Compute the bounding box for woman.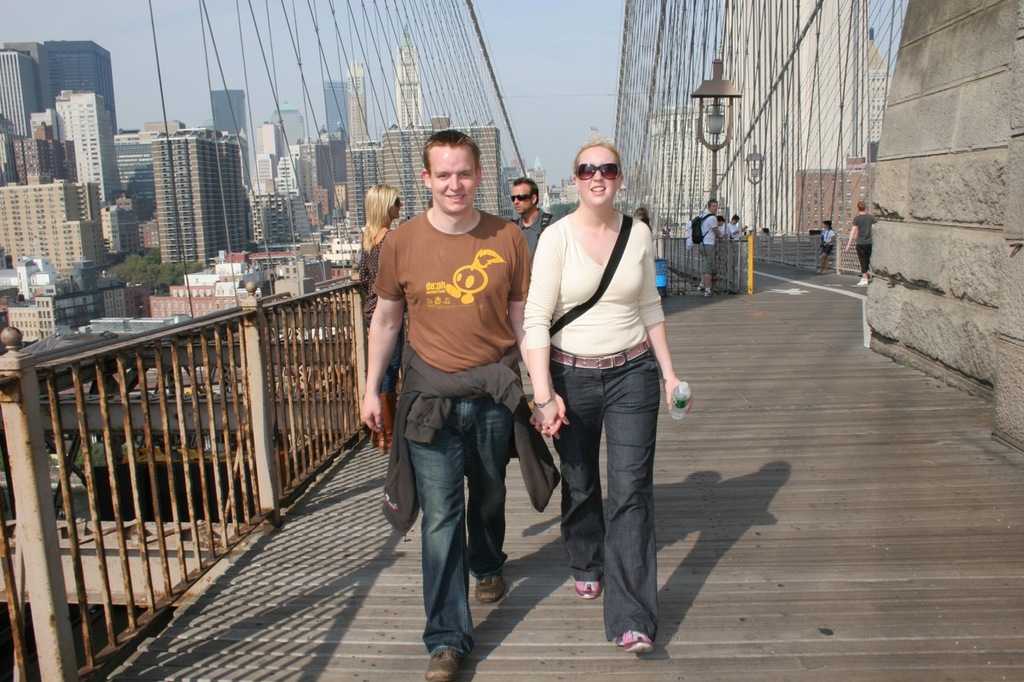
522:134:683:656.
